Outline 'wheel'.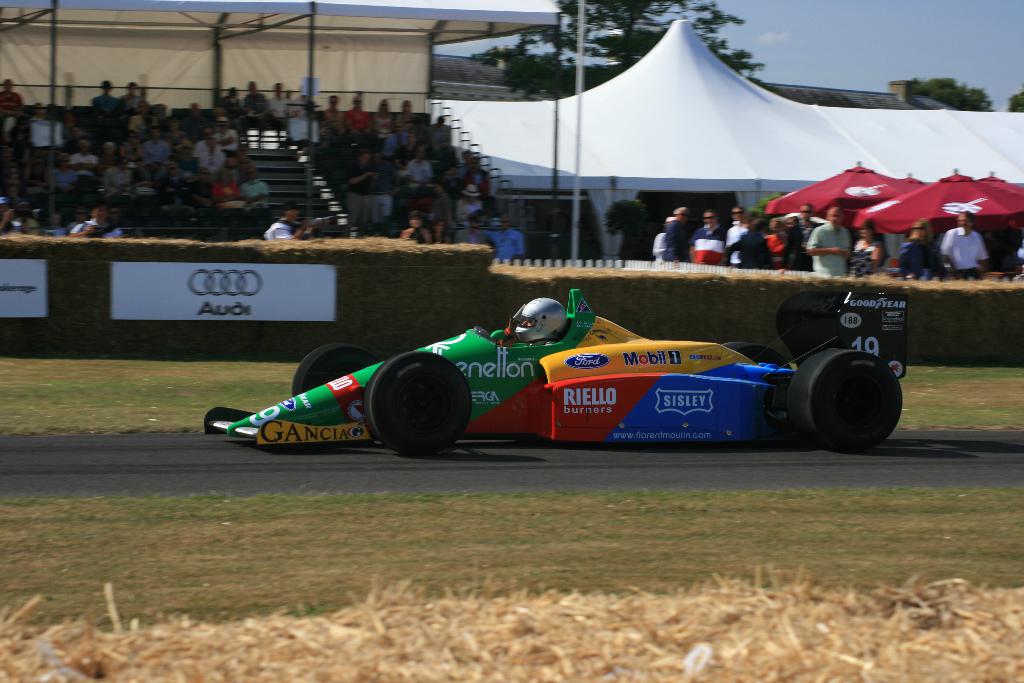
Outline: rect(294, 344, 378, 397).
